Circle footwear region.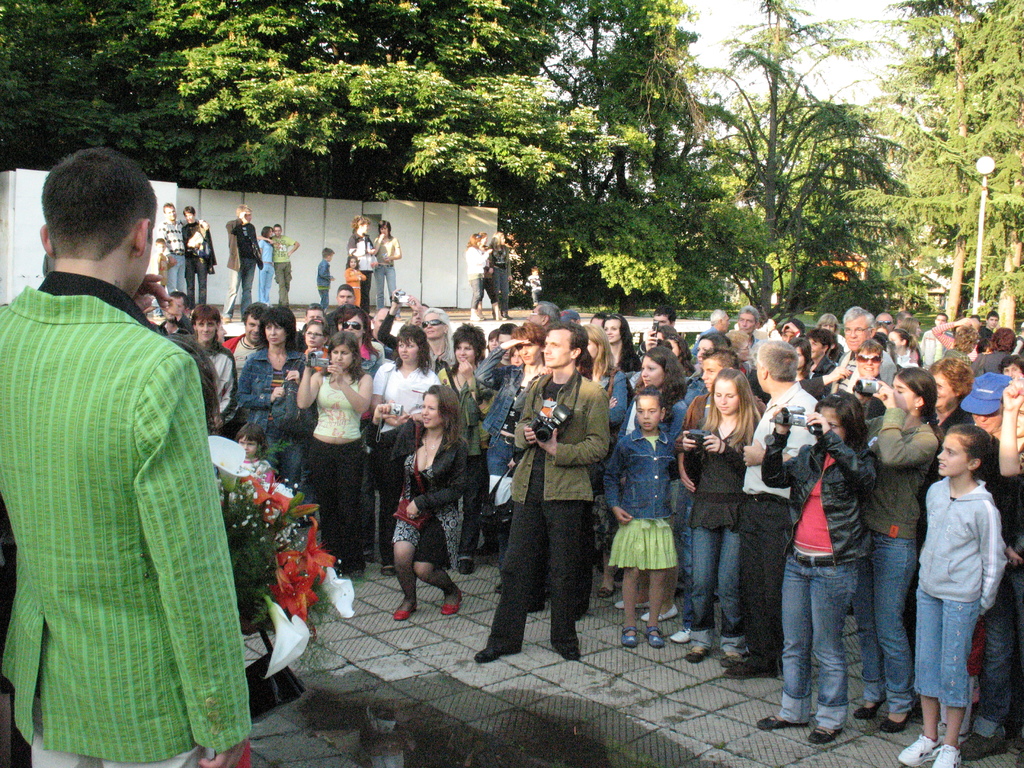
Region: {"x1": 753, "y1": 710, "x2": 796, "y2": 728}.
